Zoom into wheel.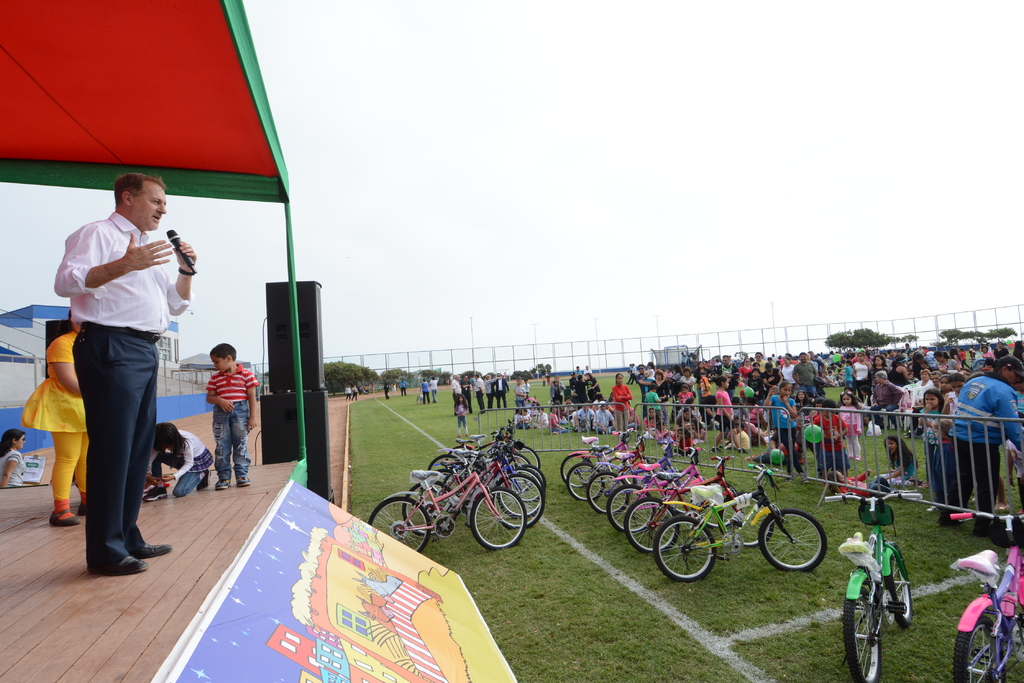
Zoom target: <box>879,545,913,627</box>.
